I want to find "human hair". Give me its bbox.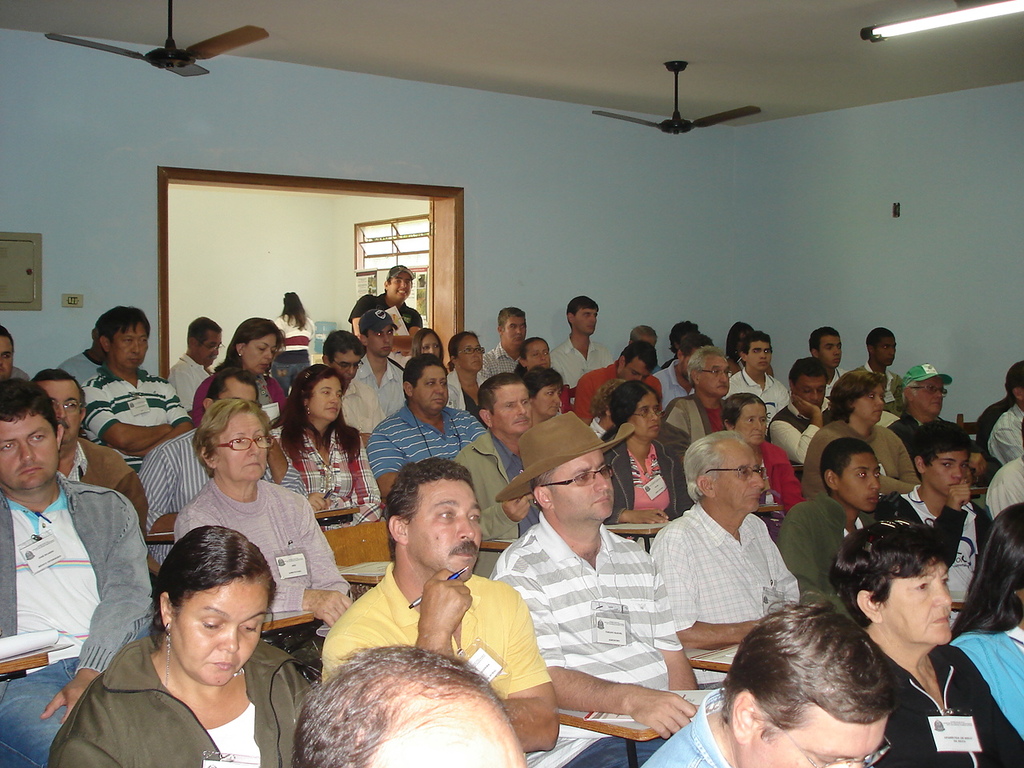
box(478, 370, 525, 429).
